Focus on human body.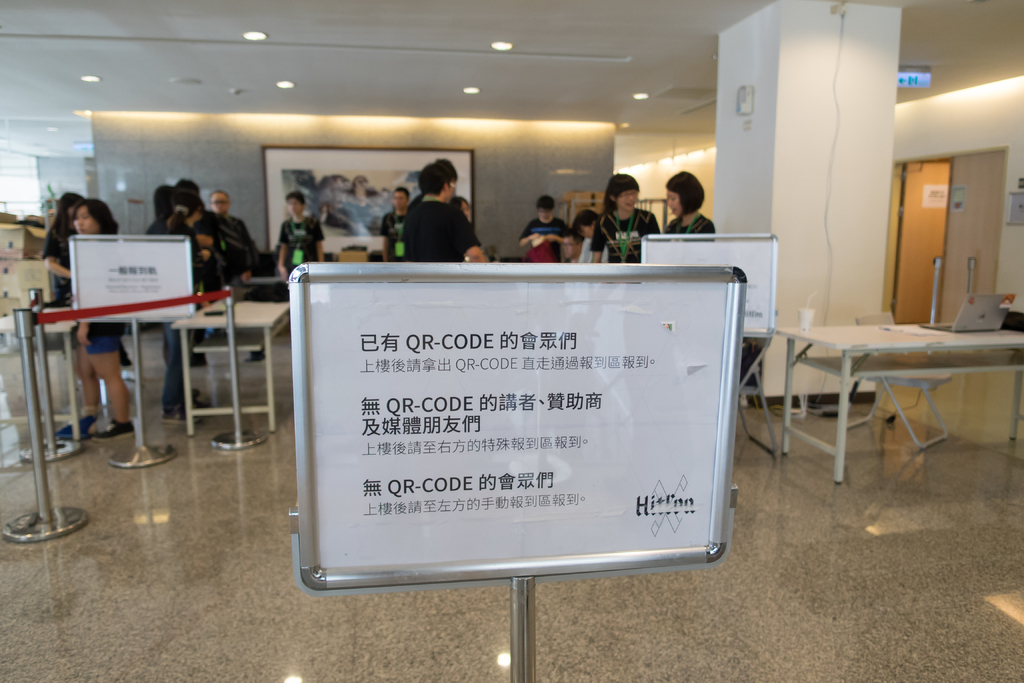
Focused at 58 198 130 441.
